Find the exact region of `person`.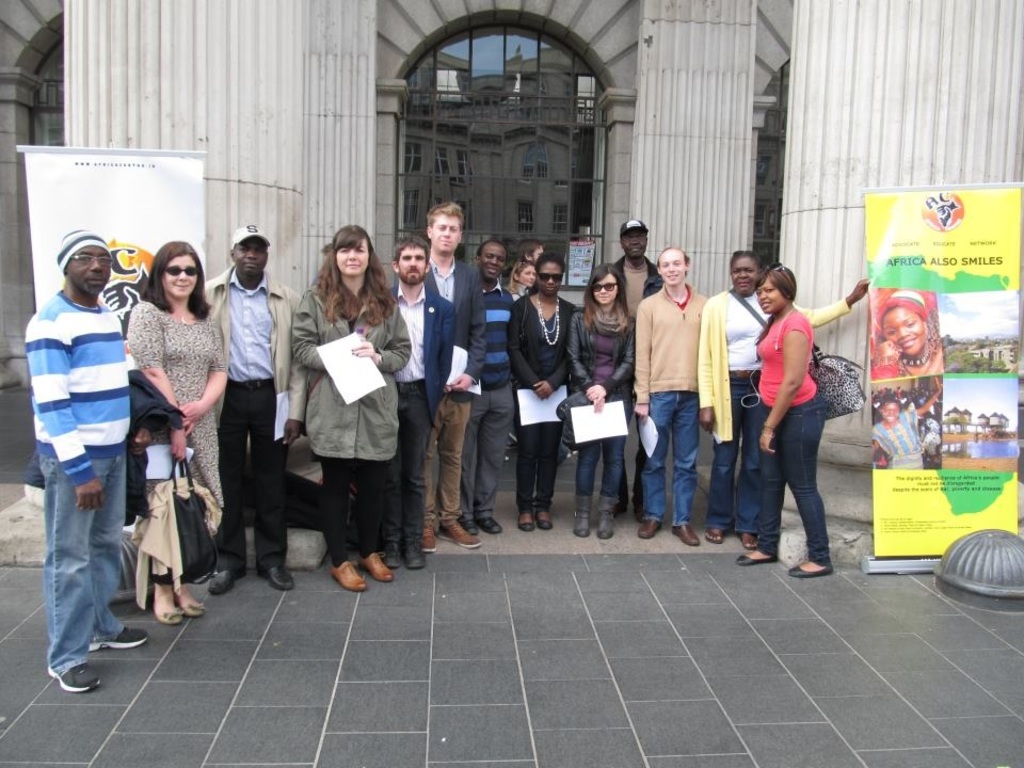
Exact region: bbox=[697, 251, 869, 549].
